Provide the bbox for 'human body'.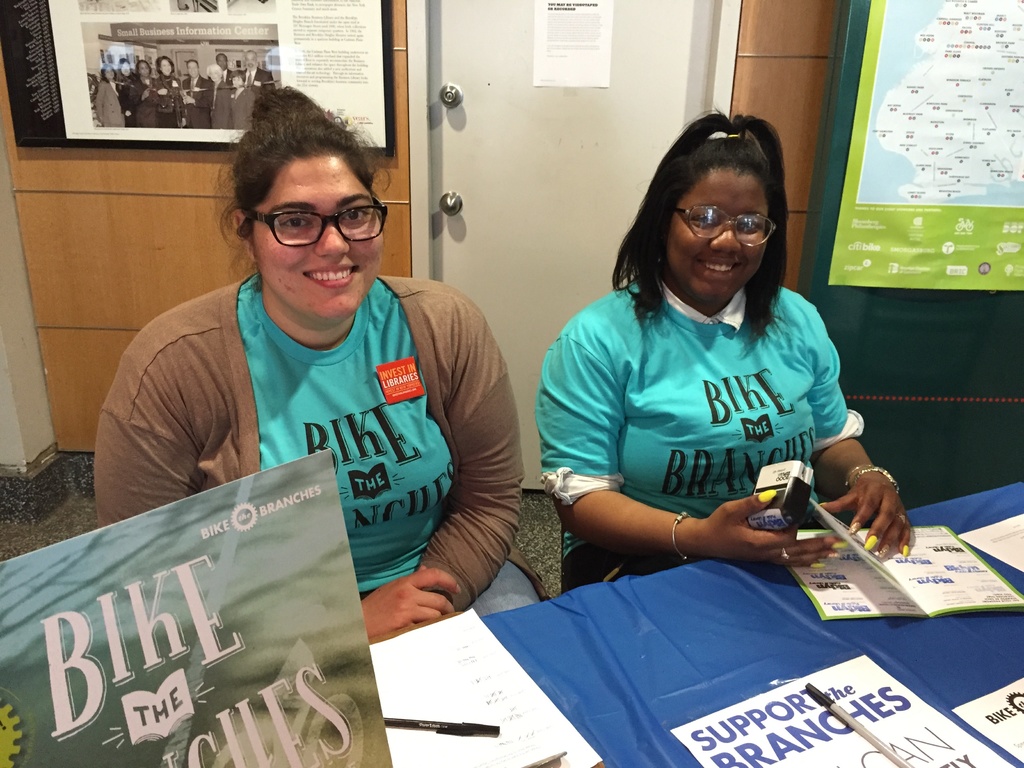
BBox(244, 45, 268, 97).
